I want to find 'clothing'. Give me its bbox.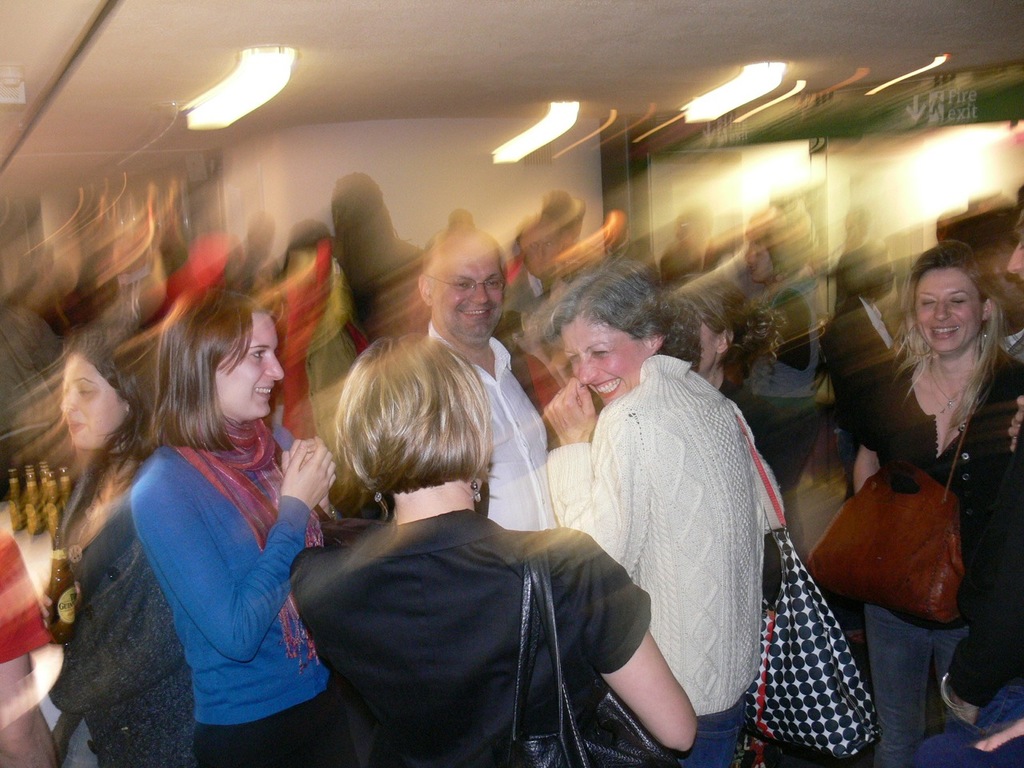
(x1=552, y1=312, x2=802, y2=759).
